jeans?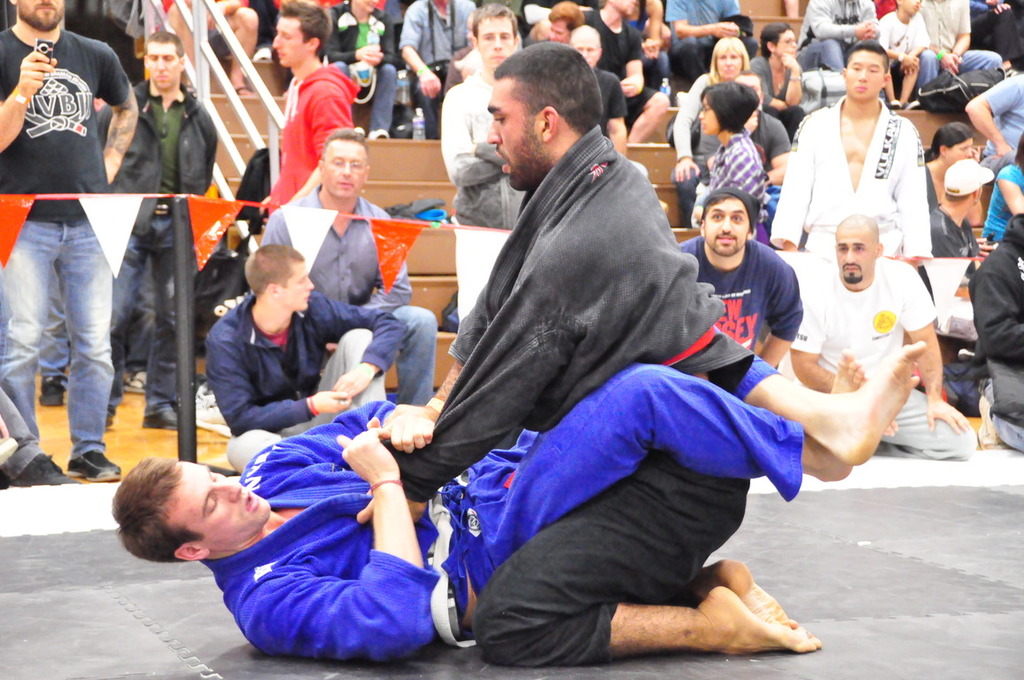
(106, 216, 180, 406)
